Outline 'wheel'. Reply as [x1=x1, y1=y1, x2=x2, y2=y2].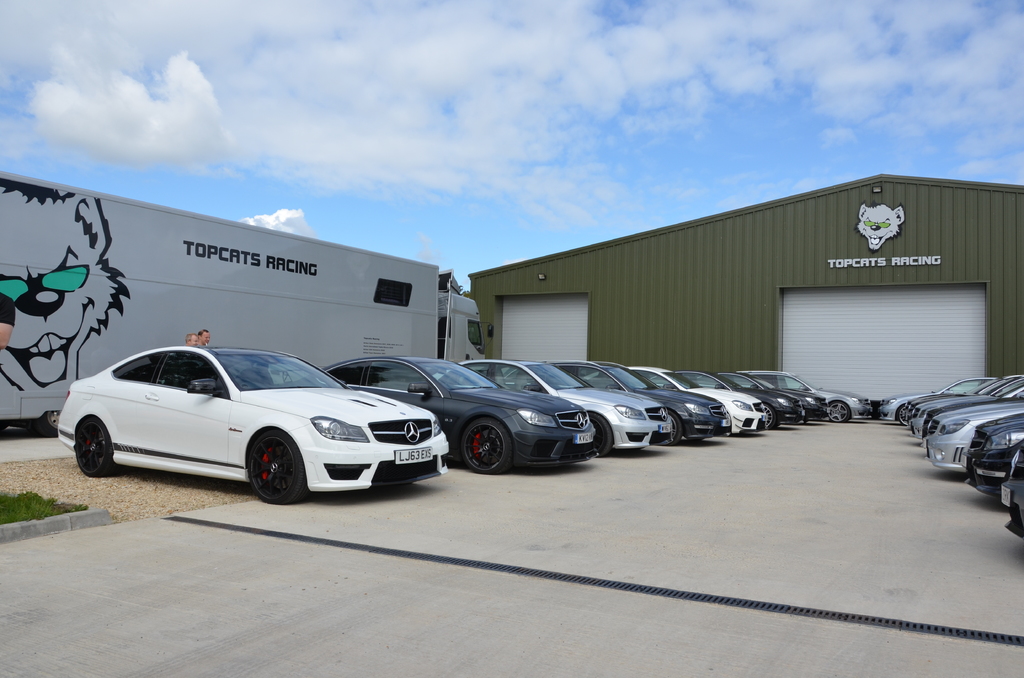
[x1=61, y1=415, x2=111, y2=481].
